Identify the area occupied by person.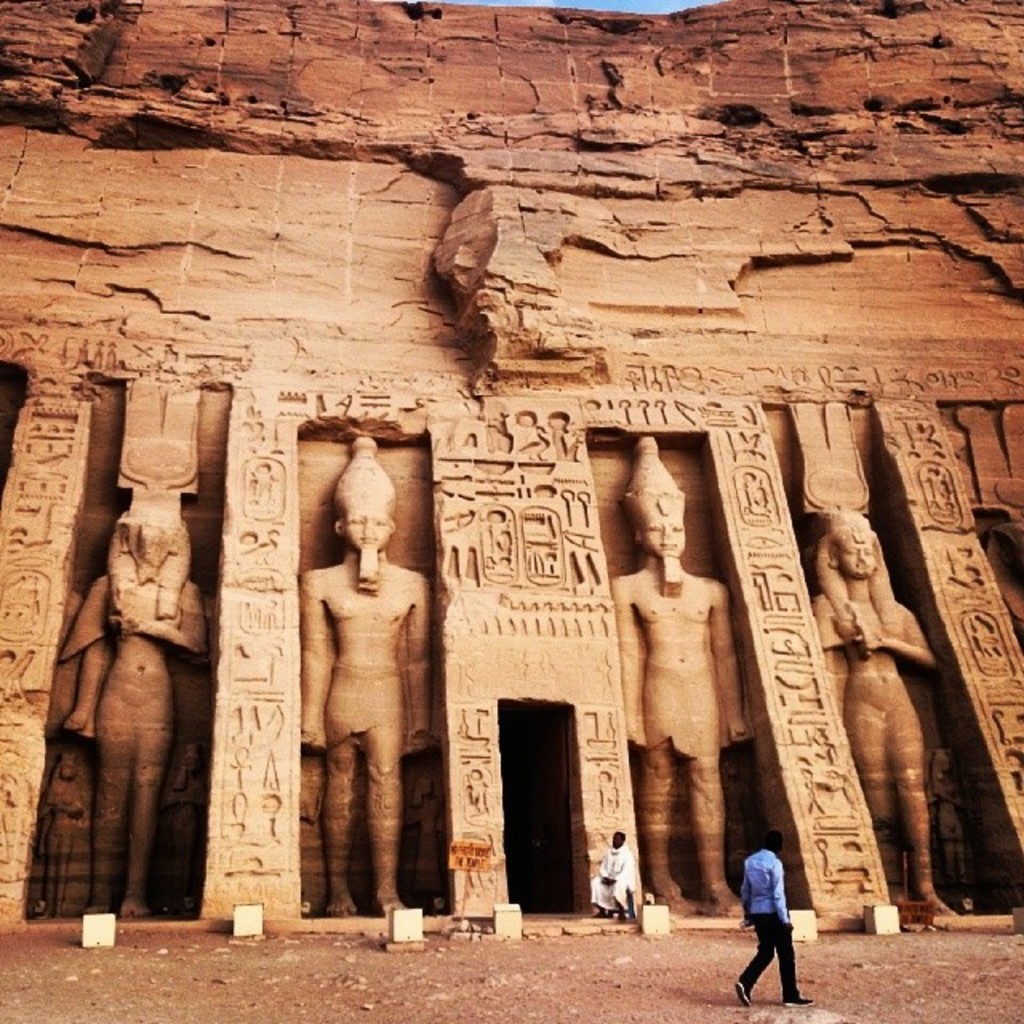
Area: 806/507/936/901.
